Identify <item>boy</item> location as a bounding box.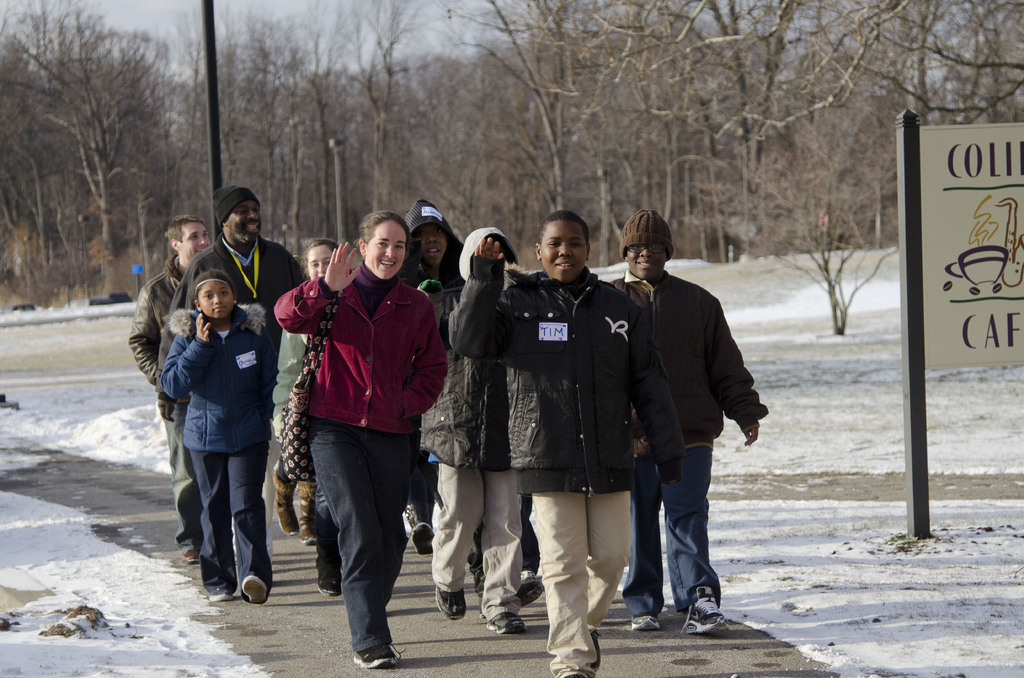
<region>600, 204, 769, 633</region>.
